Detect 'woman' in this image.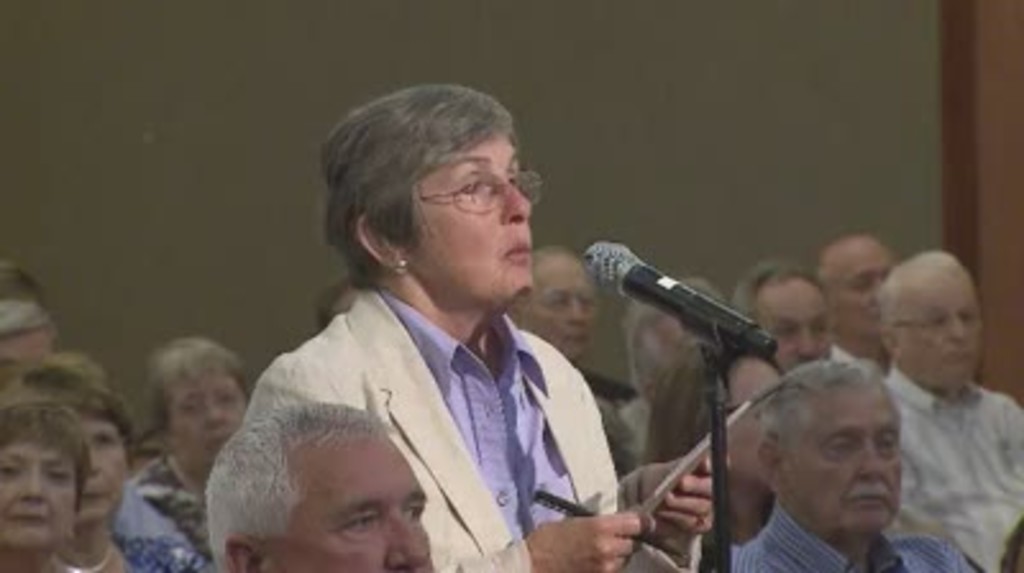
Detection: bbox=[8, 358, 202, 570].
